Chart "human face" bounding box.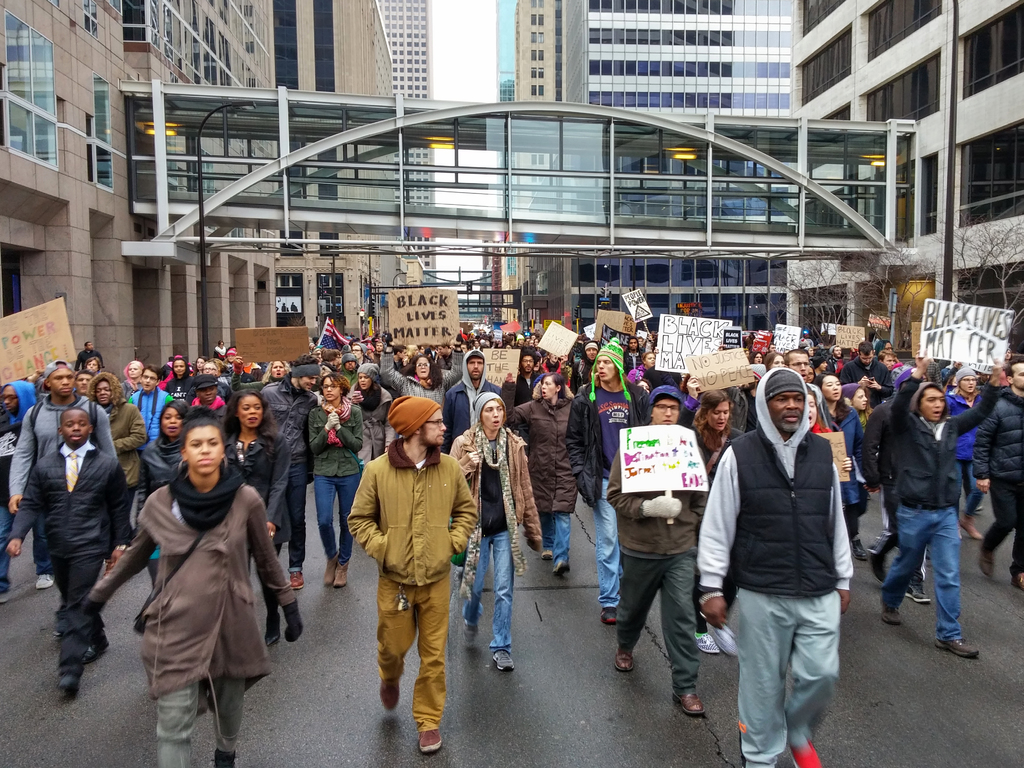
Charted: bbox=[466, 356, 484, 383].
